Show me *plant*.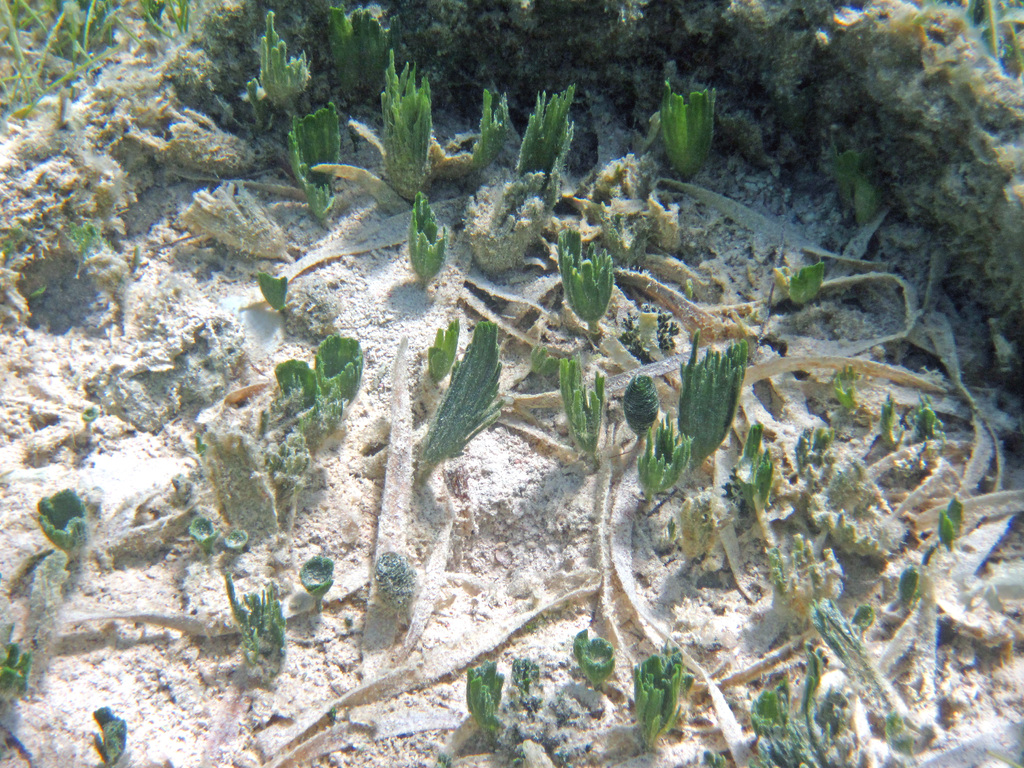
*plant* is here: (888, 565, 929, 621).
